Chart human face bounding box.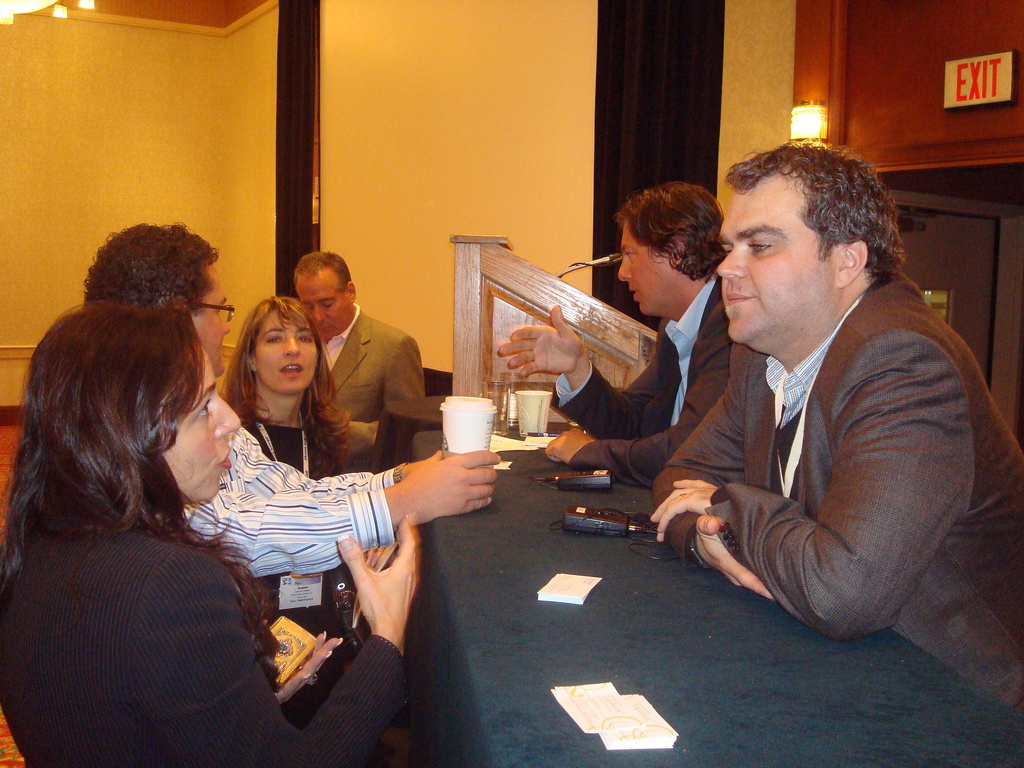
Charted: (left=295, top=273, right=348, bottom=336).
